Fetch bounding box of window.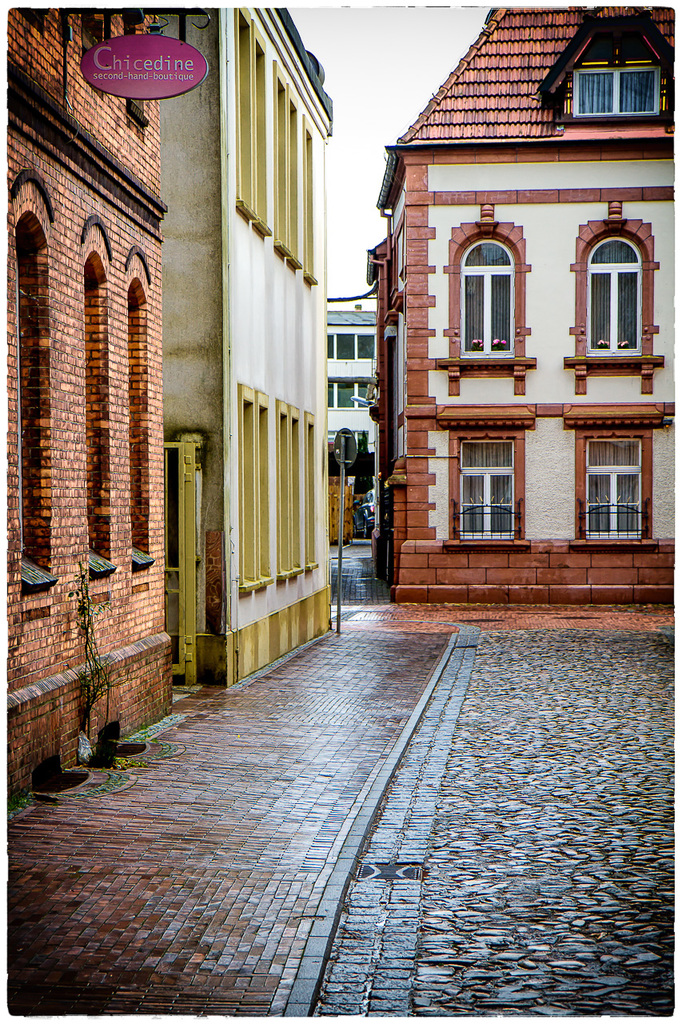
Bbox: [587, 244, 641, 363].
